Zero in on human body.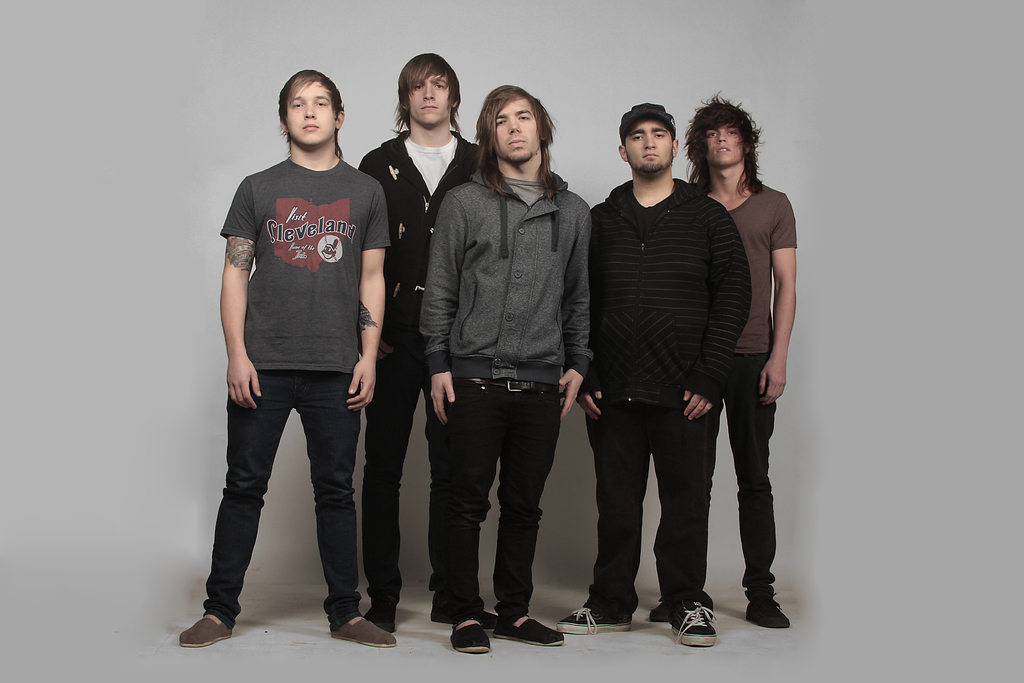
Zeroed in: box=[408, 82, 588, 656].
